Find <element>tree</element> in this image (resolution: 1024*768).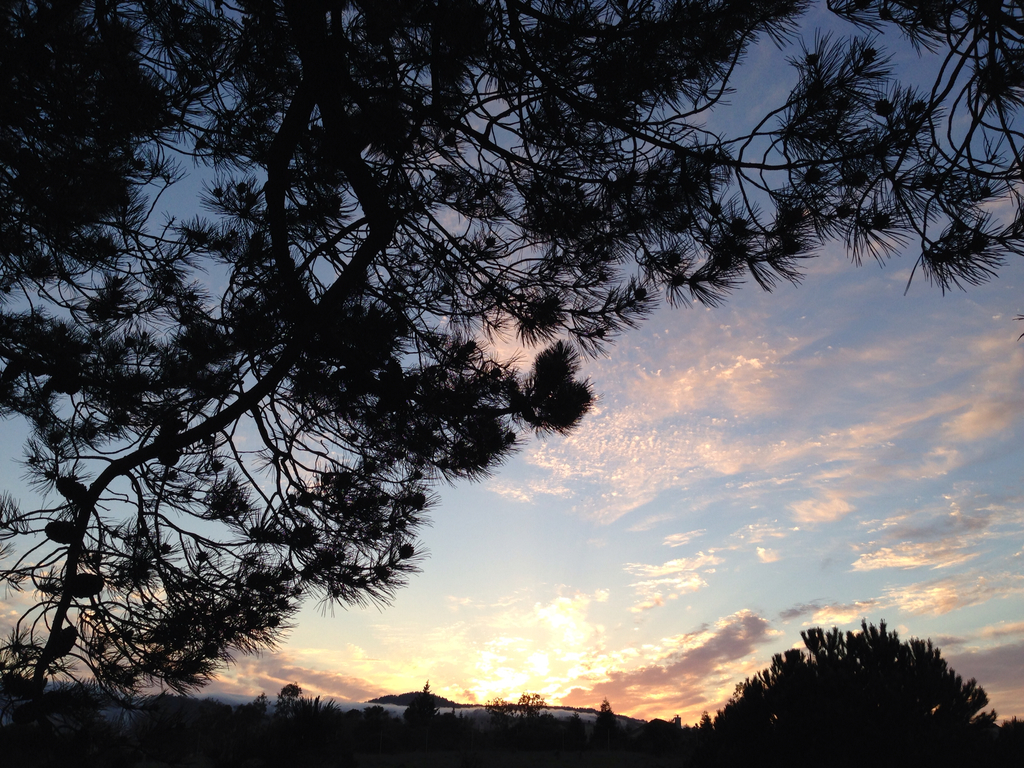
rect(0, 0, 1021, 764).
